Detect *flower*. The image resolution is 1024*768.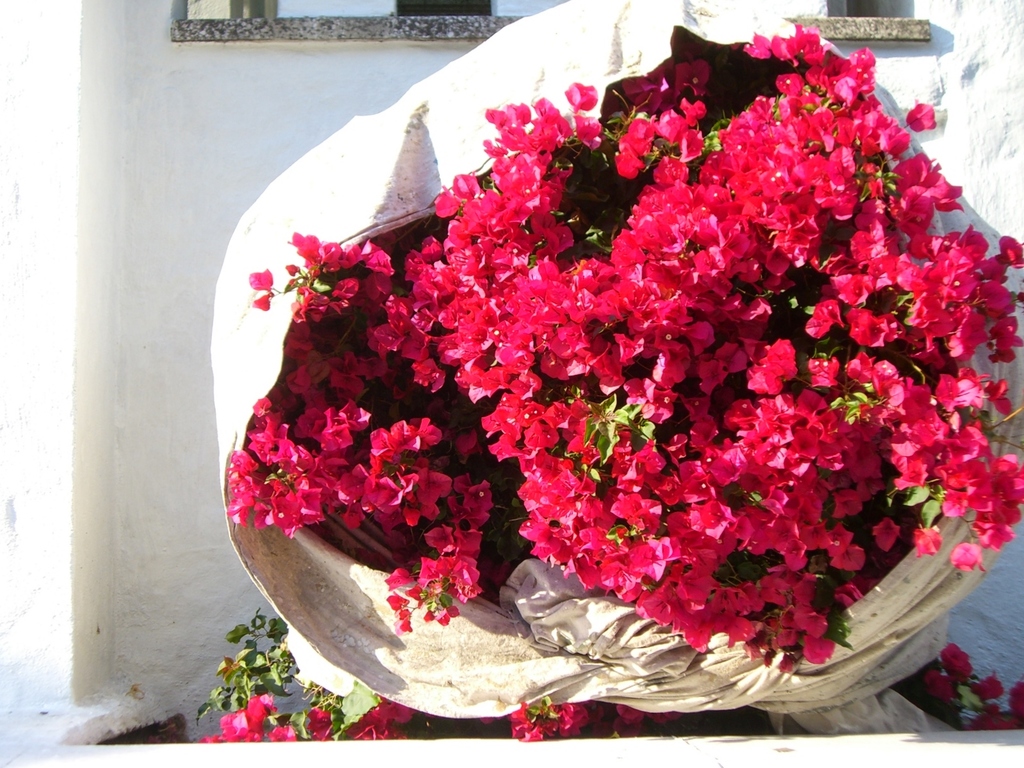
detection(250, 271, 273, 292).
